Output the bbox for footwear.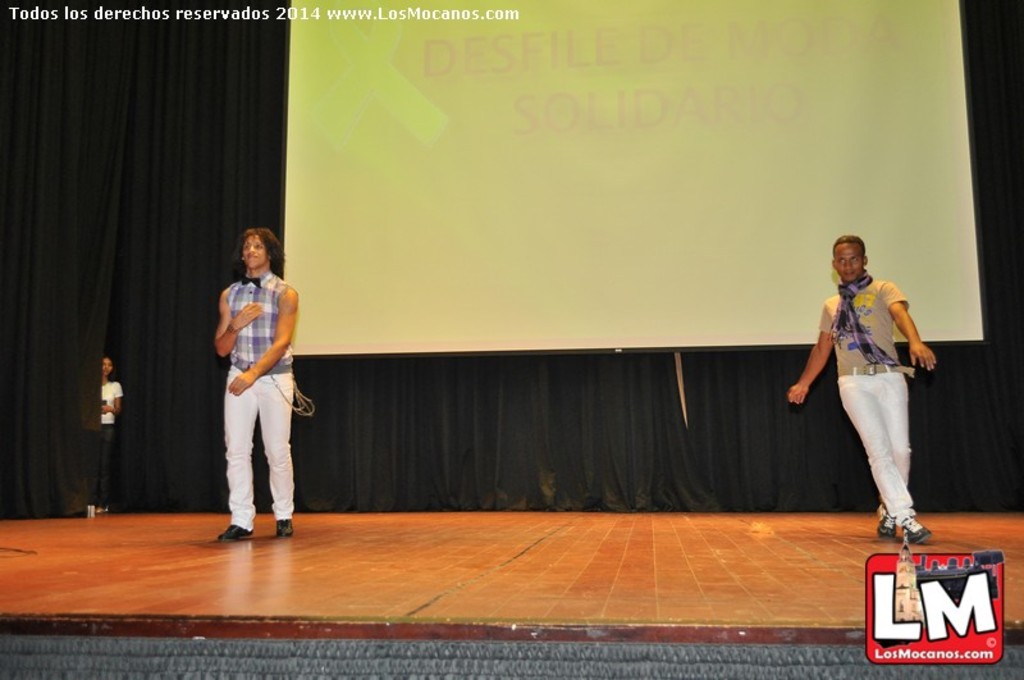
274:516:292:537.
